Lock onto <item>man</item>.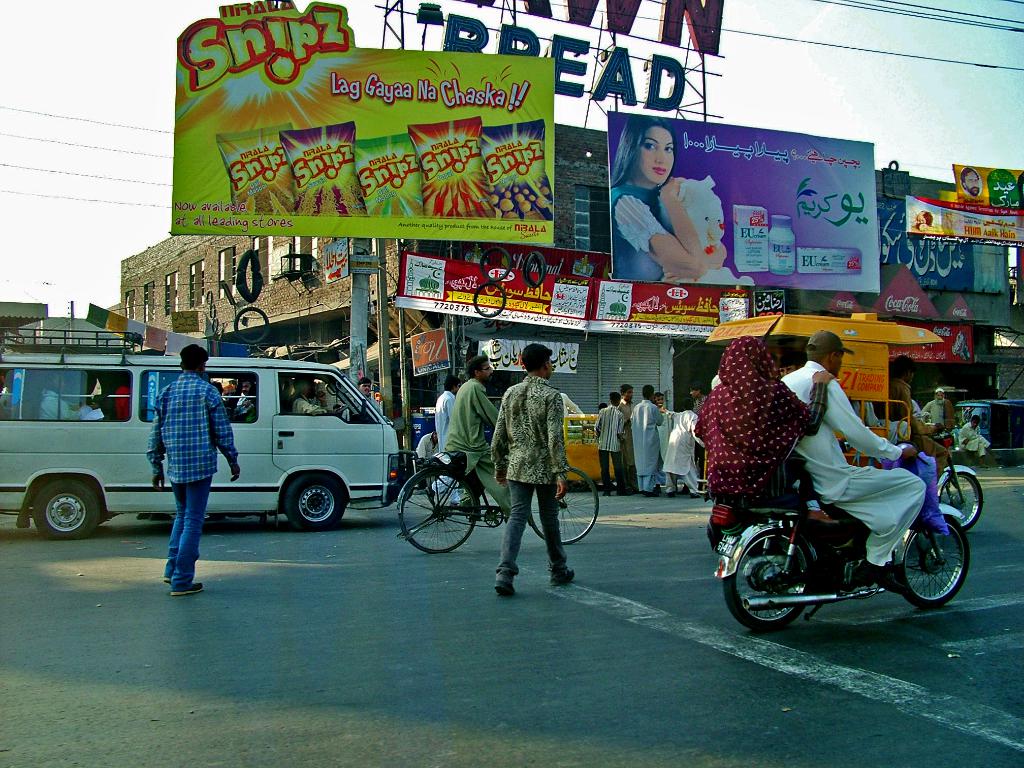
Locked: <box>237,376,249,409</box>.
